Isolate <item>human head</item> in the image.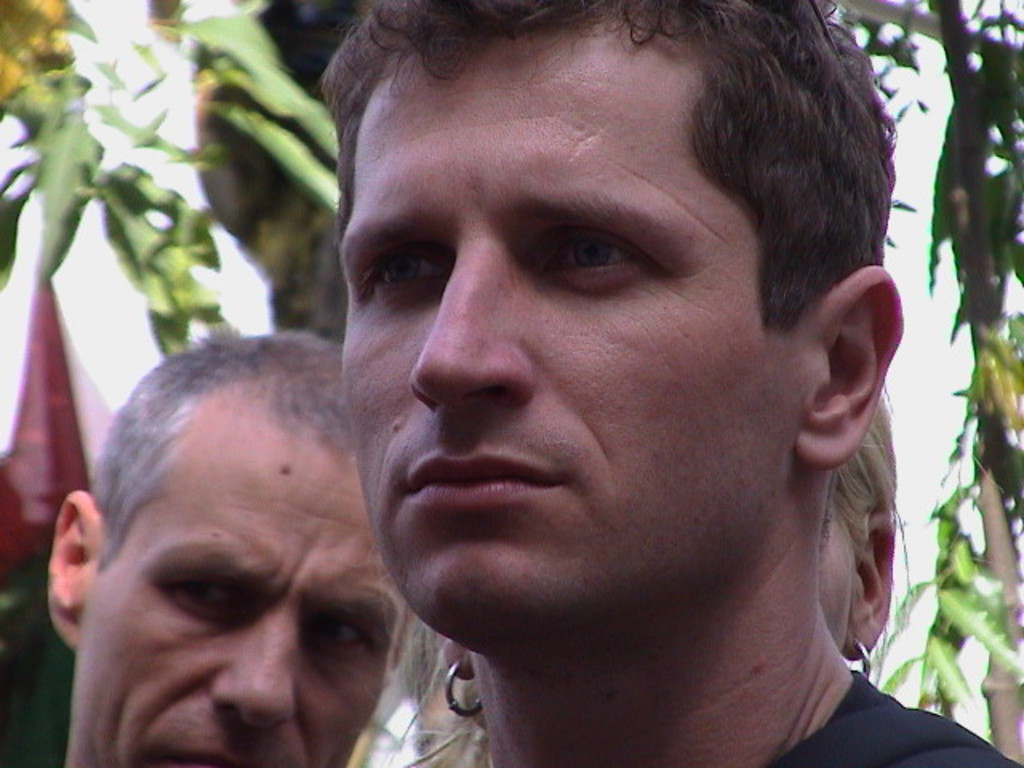
Isolated region: l=312, t=0, r=896, b=658.
